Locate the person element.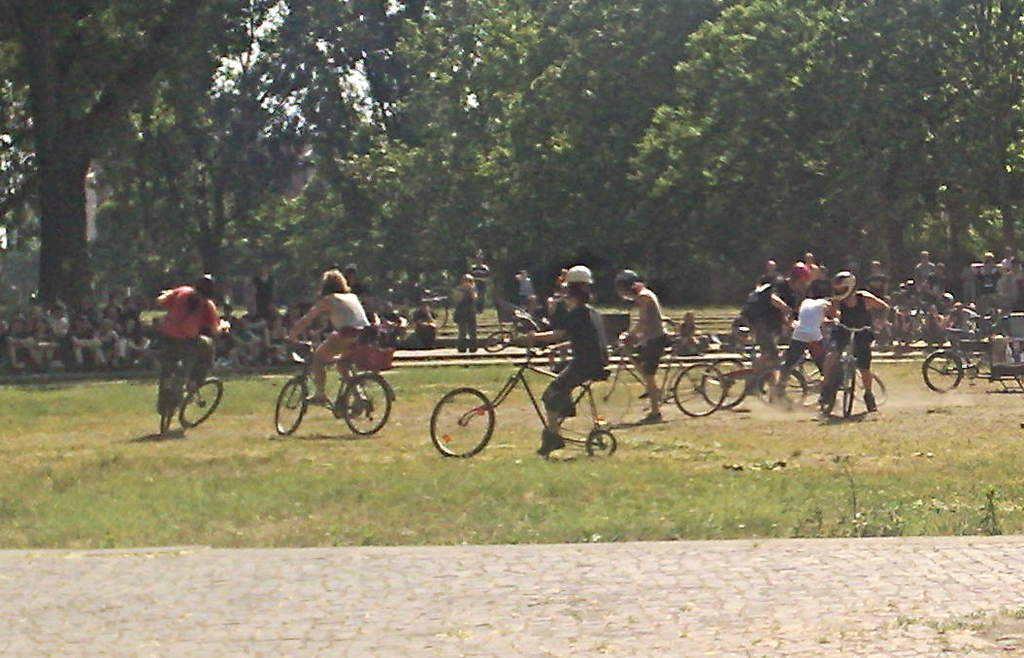
Element bbox: detection(520, 275, 614, 459).
